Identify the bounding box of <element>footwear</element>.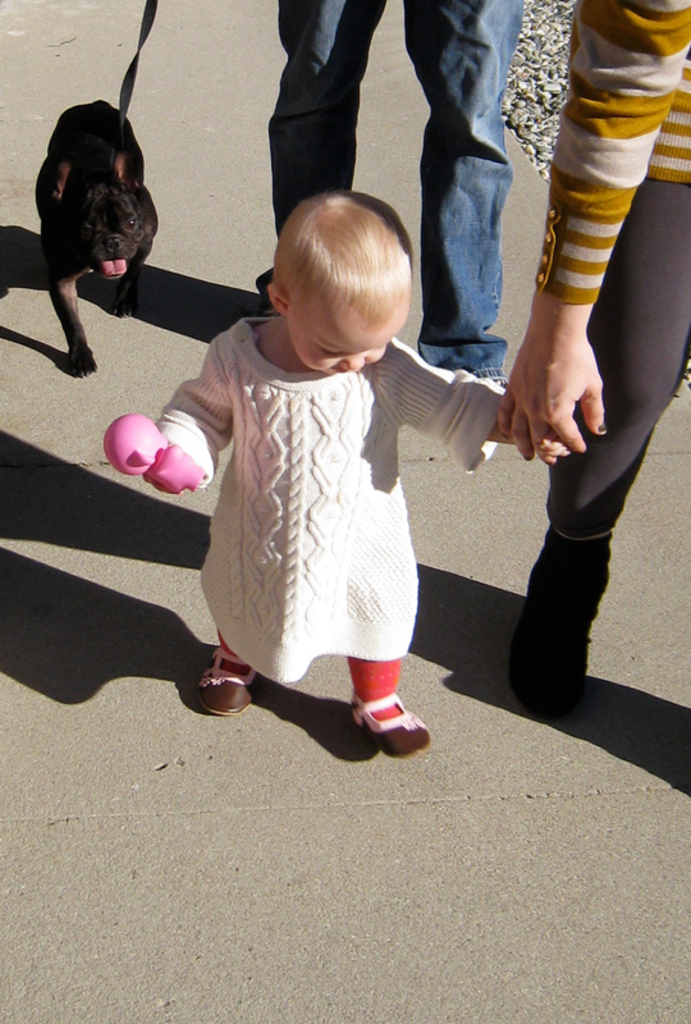
192/654/261/717.
